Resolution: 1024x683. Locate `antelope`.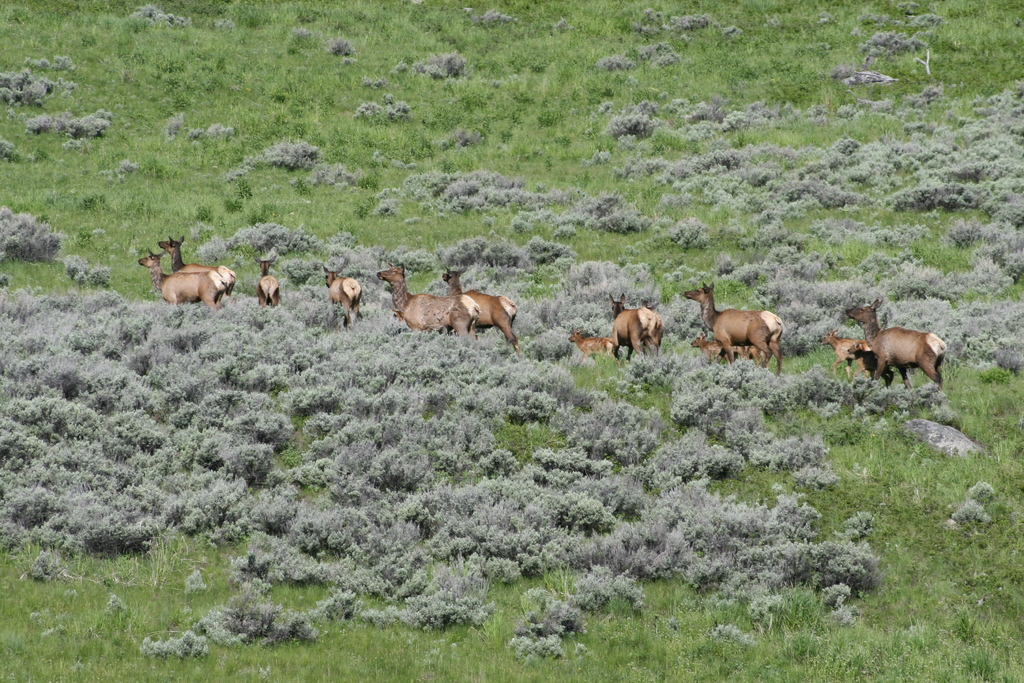
{"x1": 571, "y1": 327, "x2": 611, "y2": 352}.
